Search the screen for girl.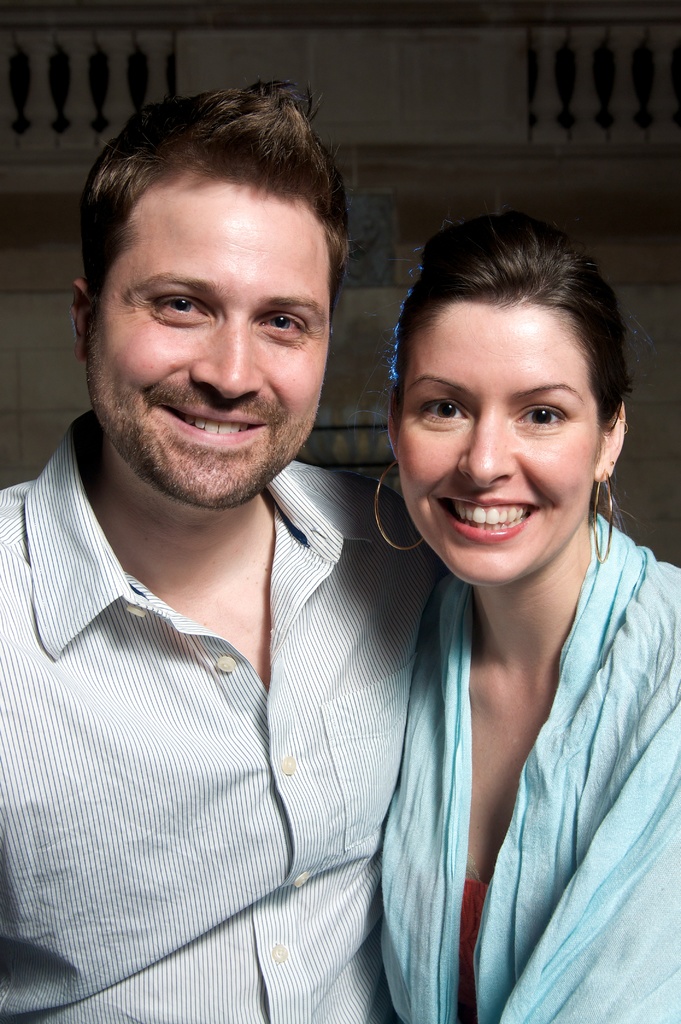
Found at 379 213 680 1023.
